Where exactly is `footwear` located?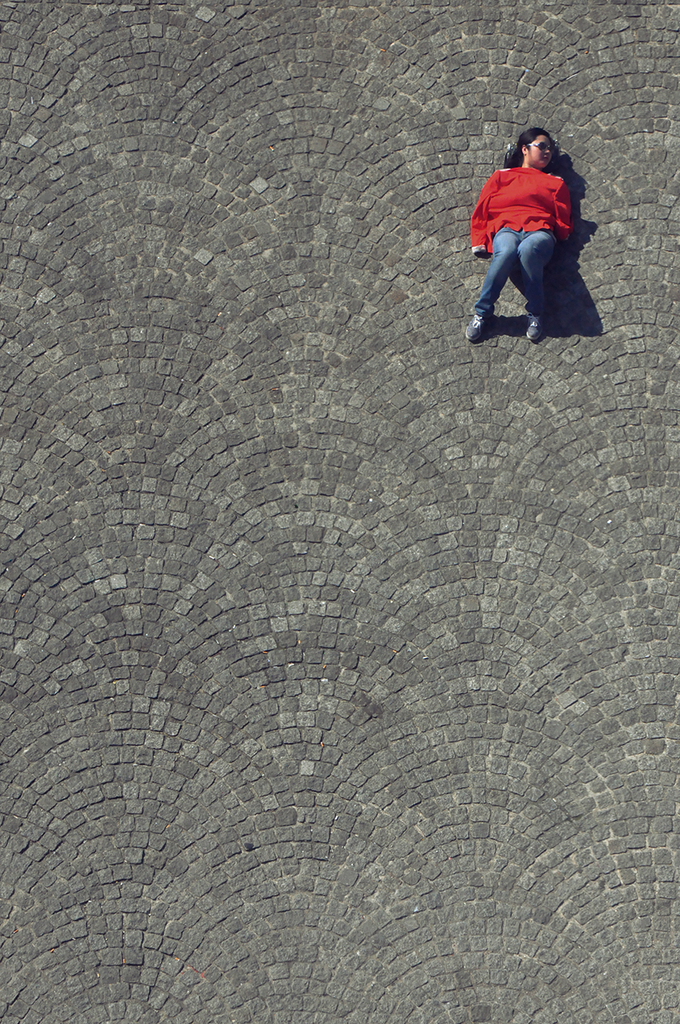
Its bounding box is 464:315:489:342.
